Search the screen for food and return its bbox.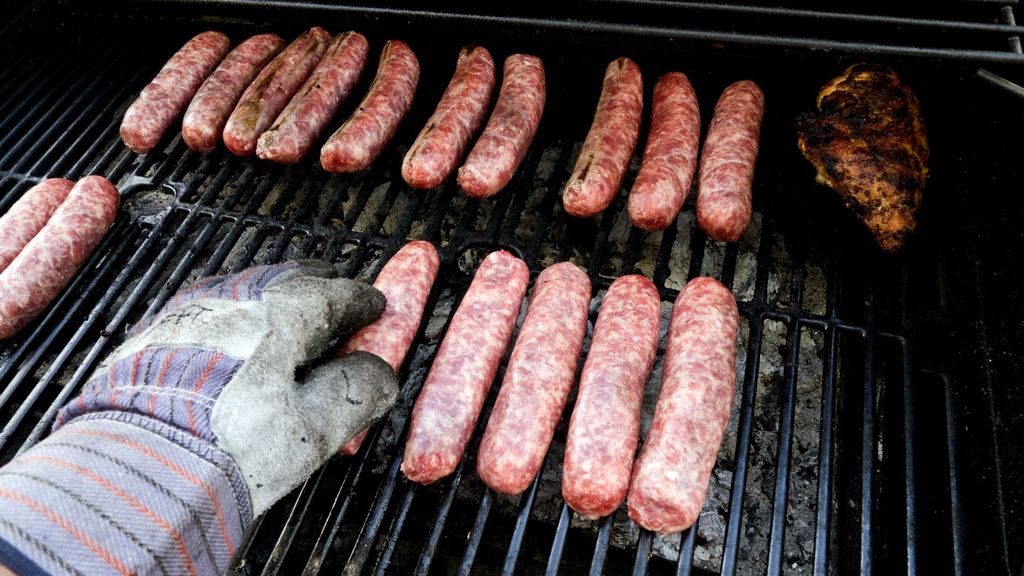
Found: 399/246/527/486.
